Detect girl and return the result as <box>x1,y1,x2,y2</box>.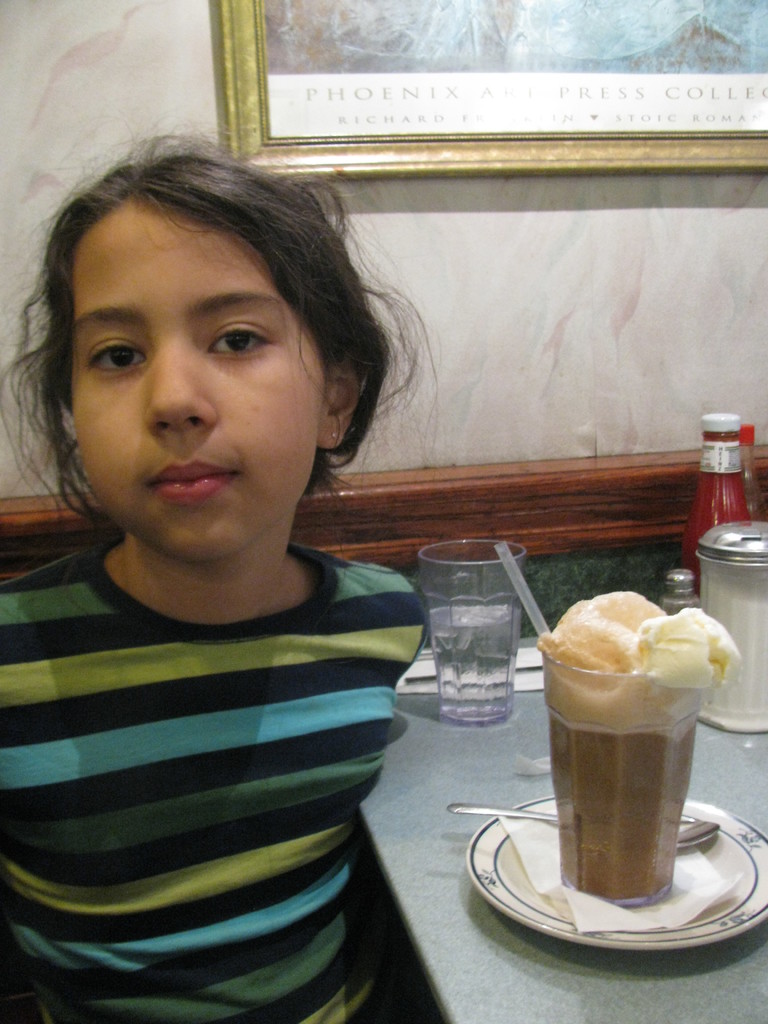
<box>0,132,438,1023</box>.
